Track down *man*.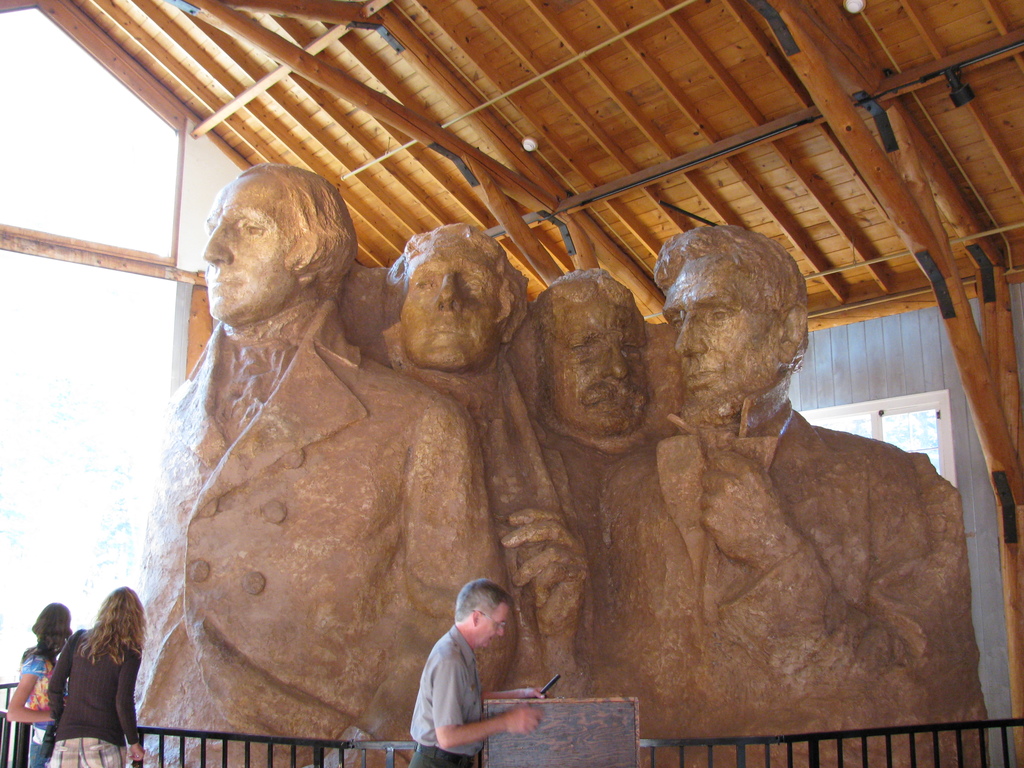
Tracked to x1=392, y1=591, x2=544, y2=761.
